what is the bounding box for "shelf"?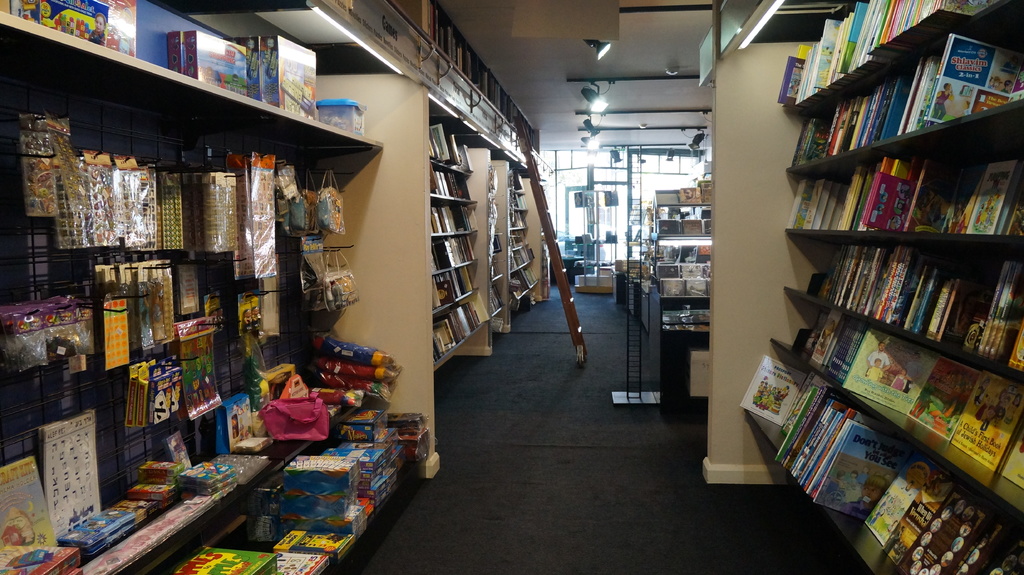
<box>484,120,525,333</box>.
